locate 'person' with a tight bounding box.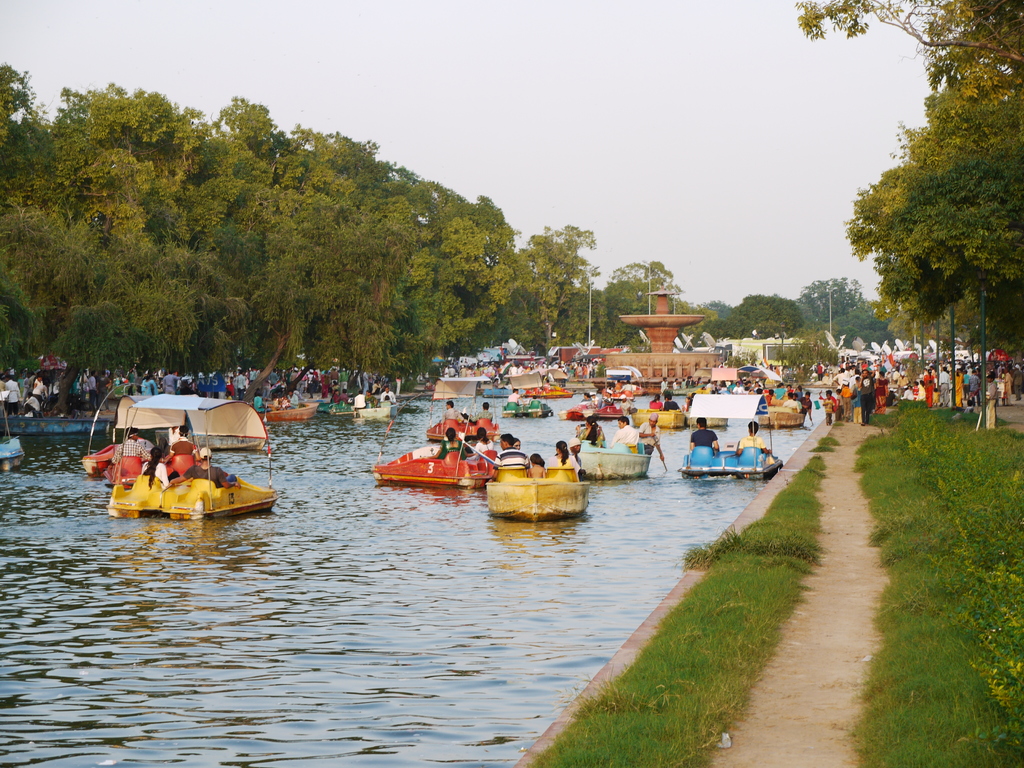
x1=735 y1=421 x2=765 y2=461.
